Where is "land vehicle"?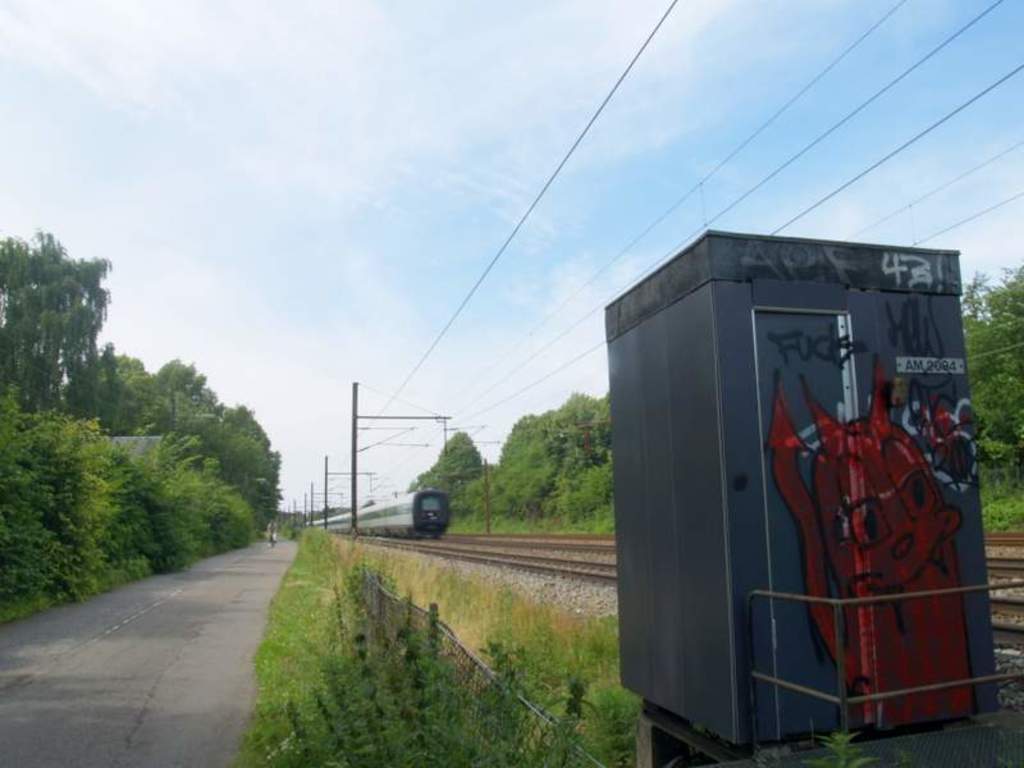
378 483 467 548.
